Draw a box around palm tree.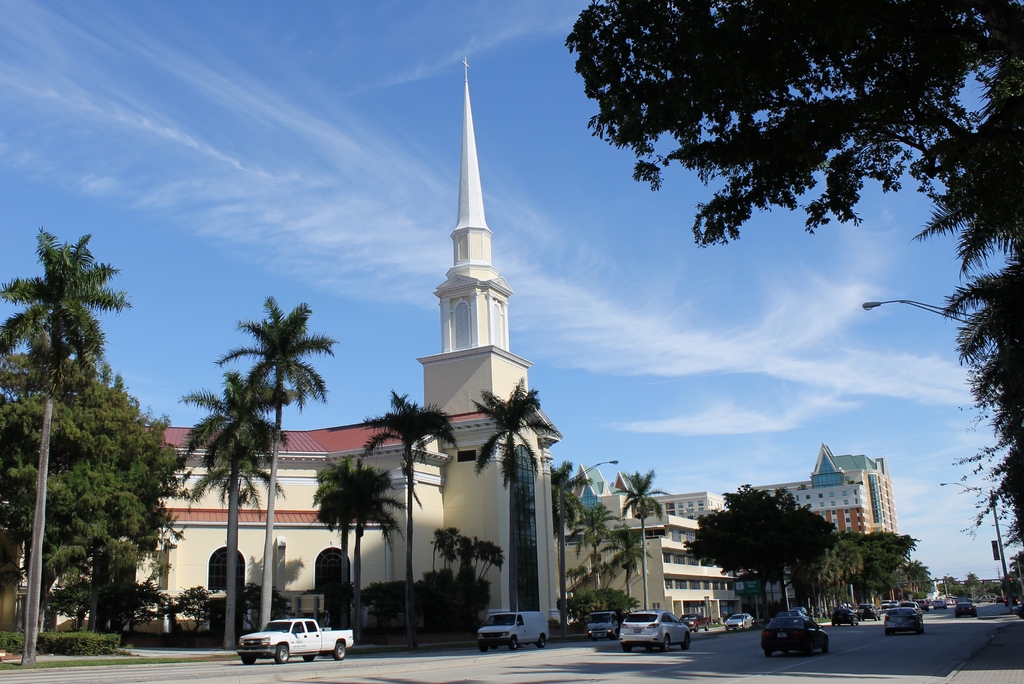
l=541, t=452, r=594, b=626.
